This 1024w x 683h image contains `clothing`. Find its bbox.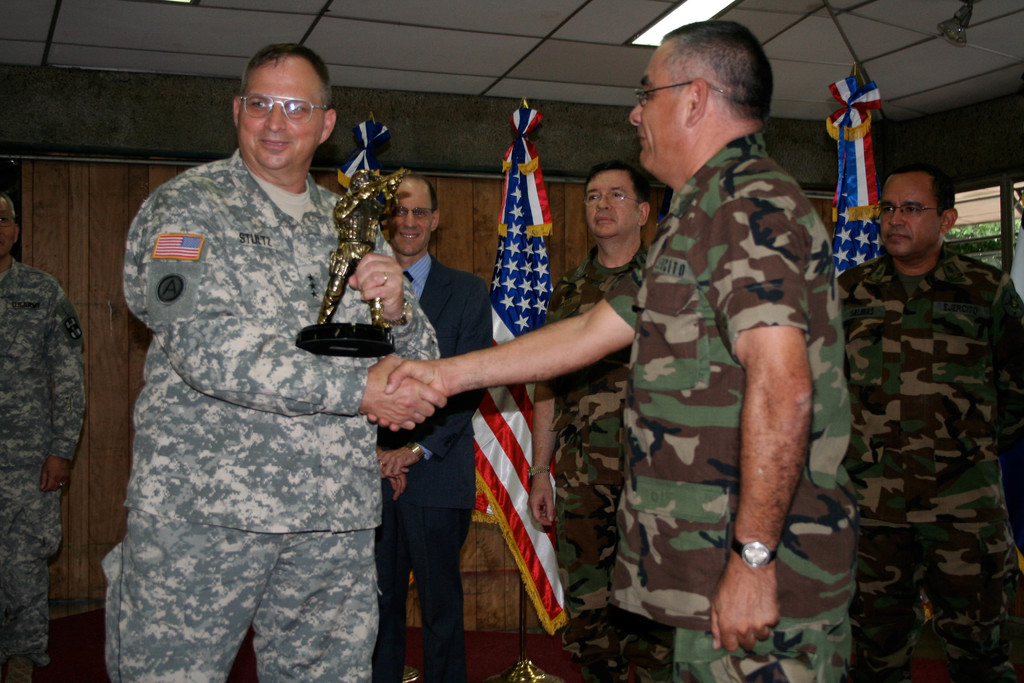
rect(0, 259, 93, 682).
